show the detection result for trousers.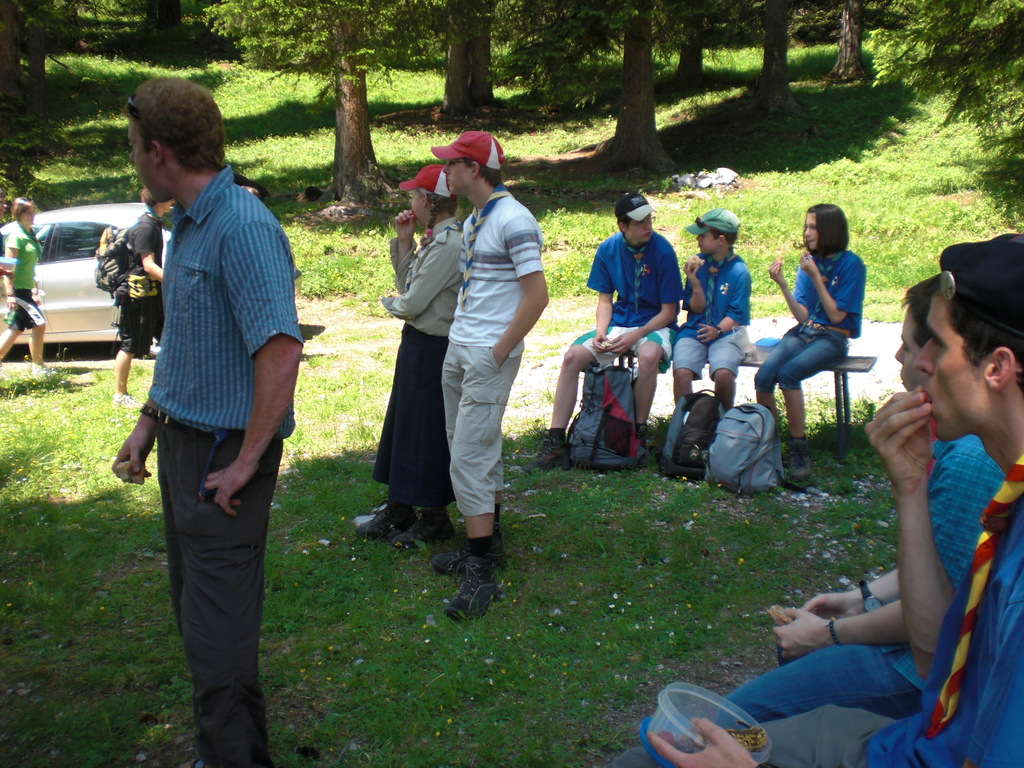
(left=604, top=703, right=900, bottom=767).
